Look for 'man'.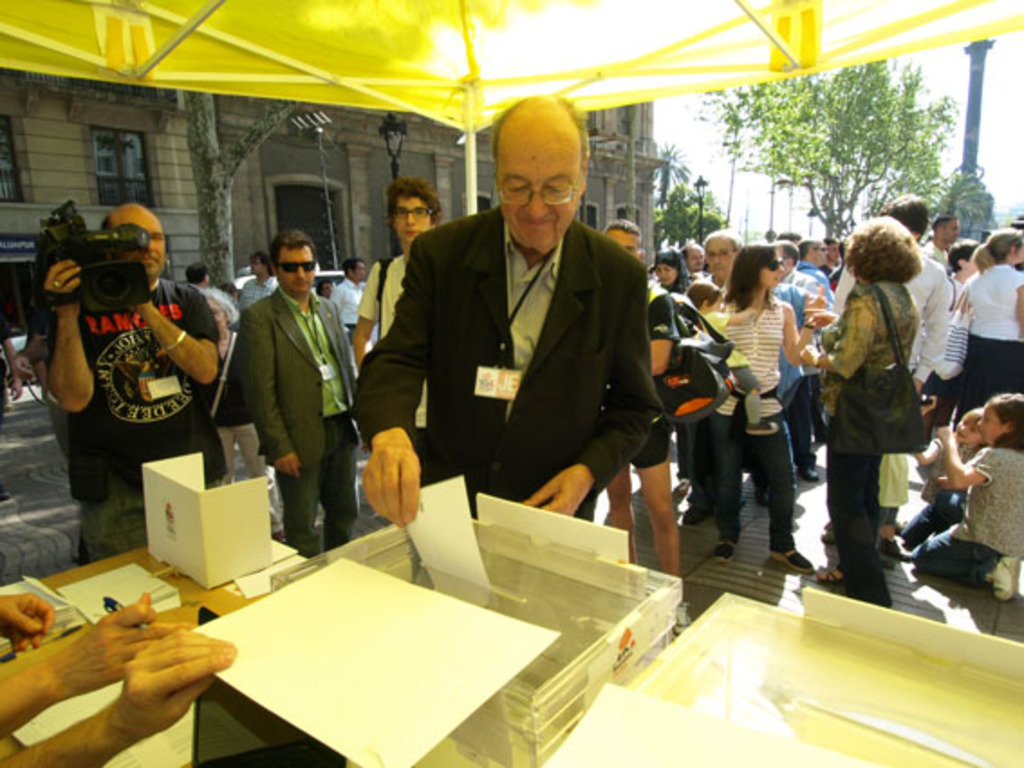
Found: [left=352, top=177, right=444, bottom=482].
